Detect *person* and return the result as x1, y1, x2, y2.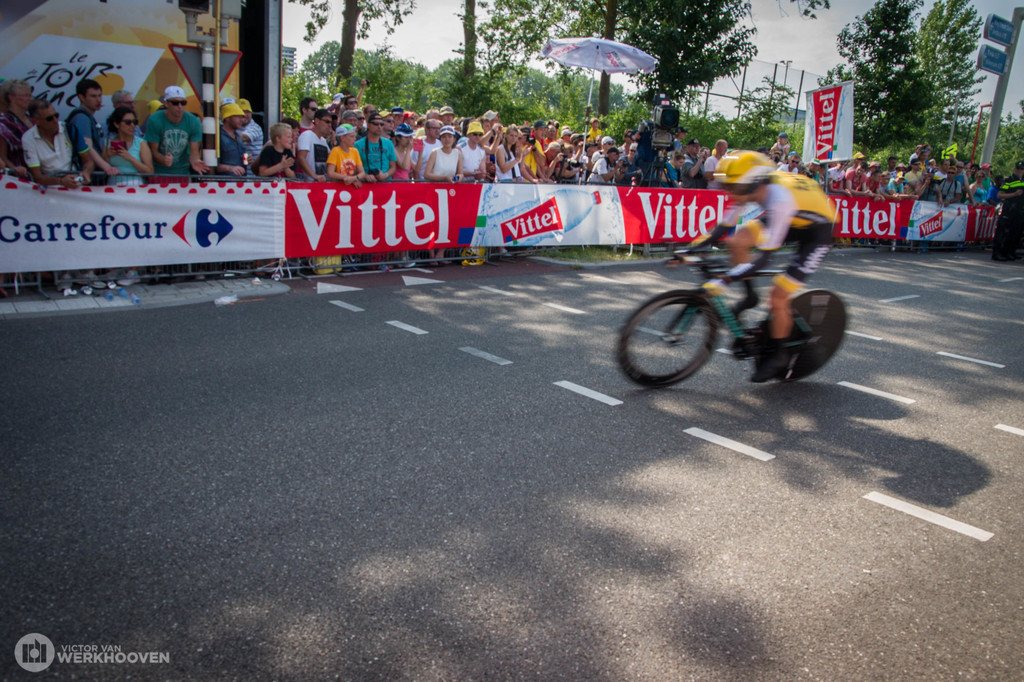
682, 138, 710, 187.
